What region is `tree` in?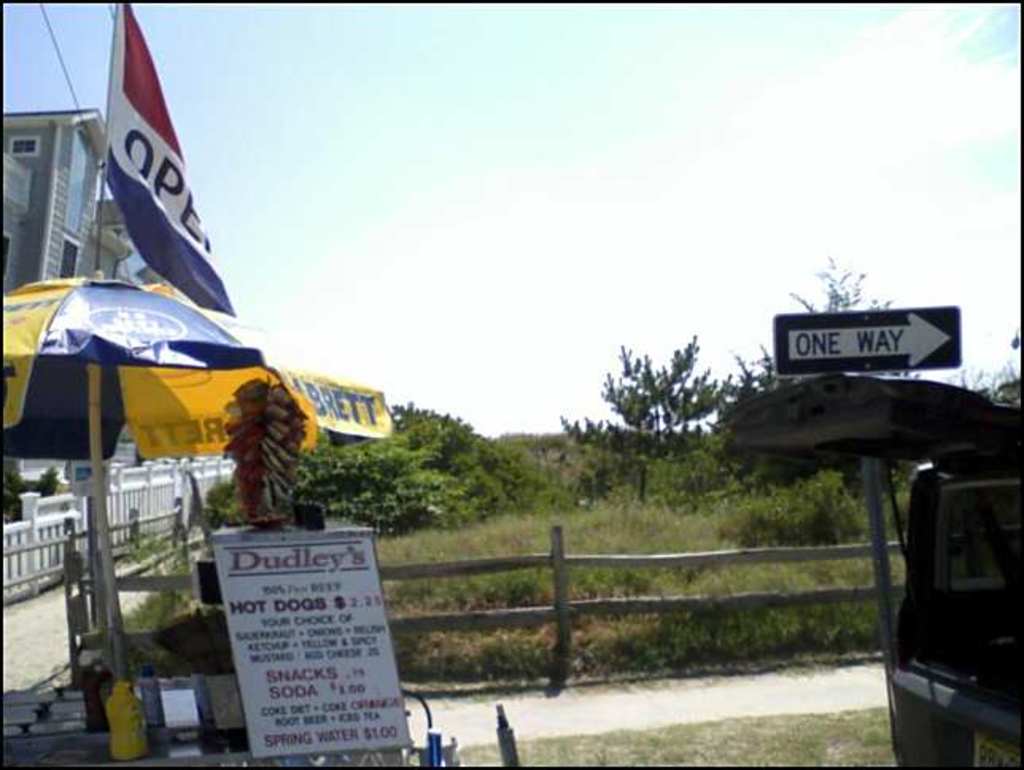
<region>288, 396, 528, 511</region>.
